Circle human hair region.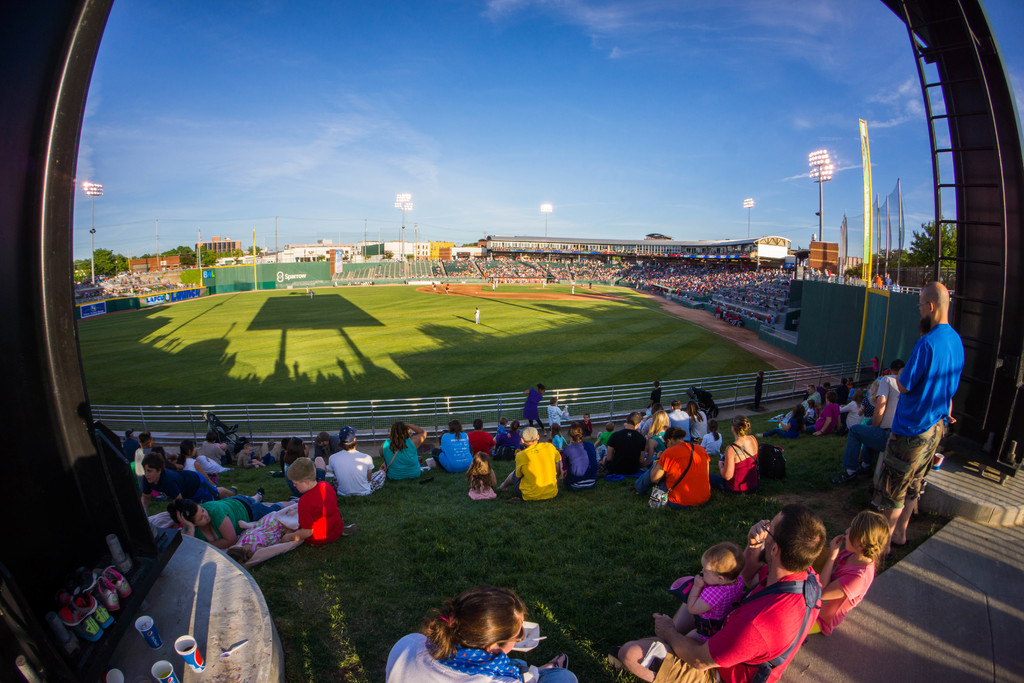
Region: crop(705, 545, 745, 577).
